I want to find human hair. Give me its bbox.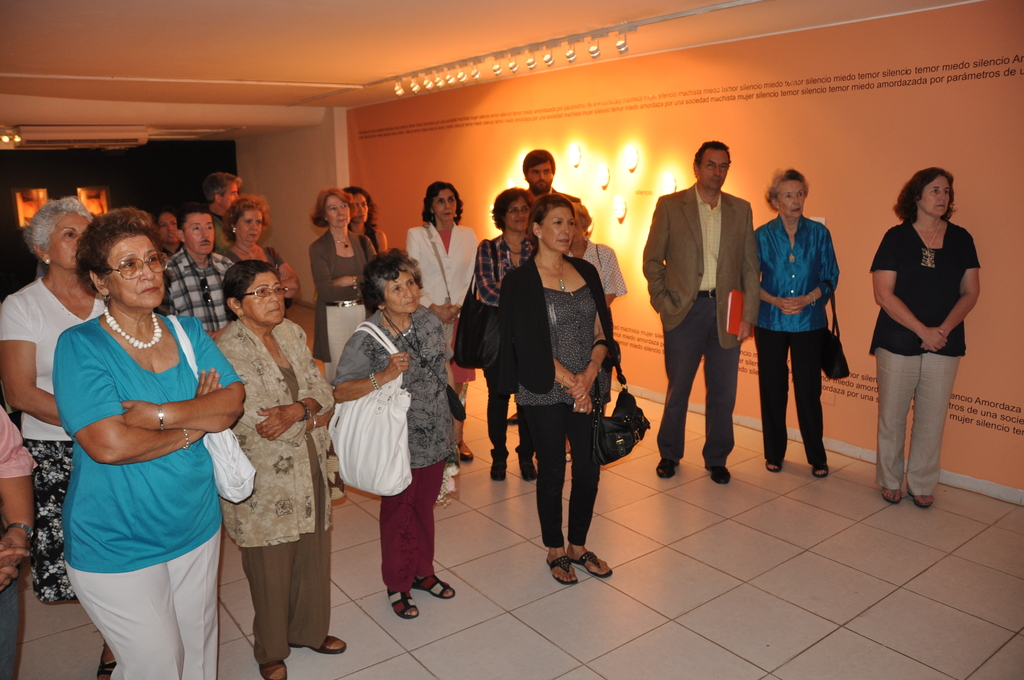
region(521, 147, 555, 175).
